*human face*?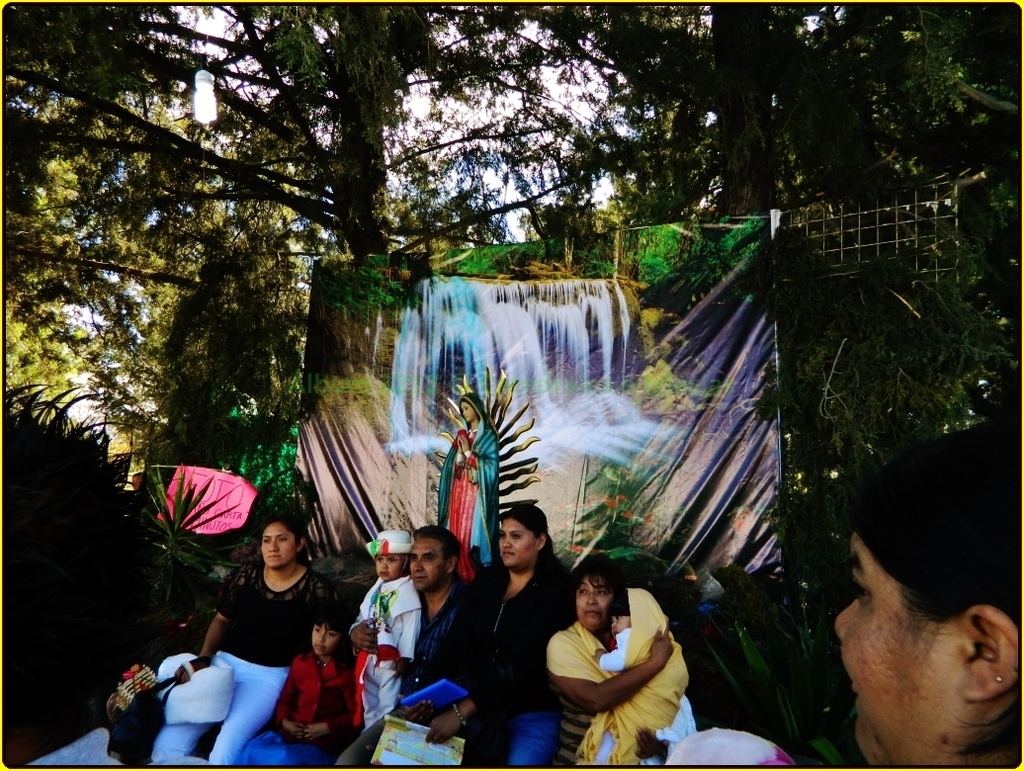
box=[263, 529, 294, 573]
